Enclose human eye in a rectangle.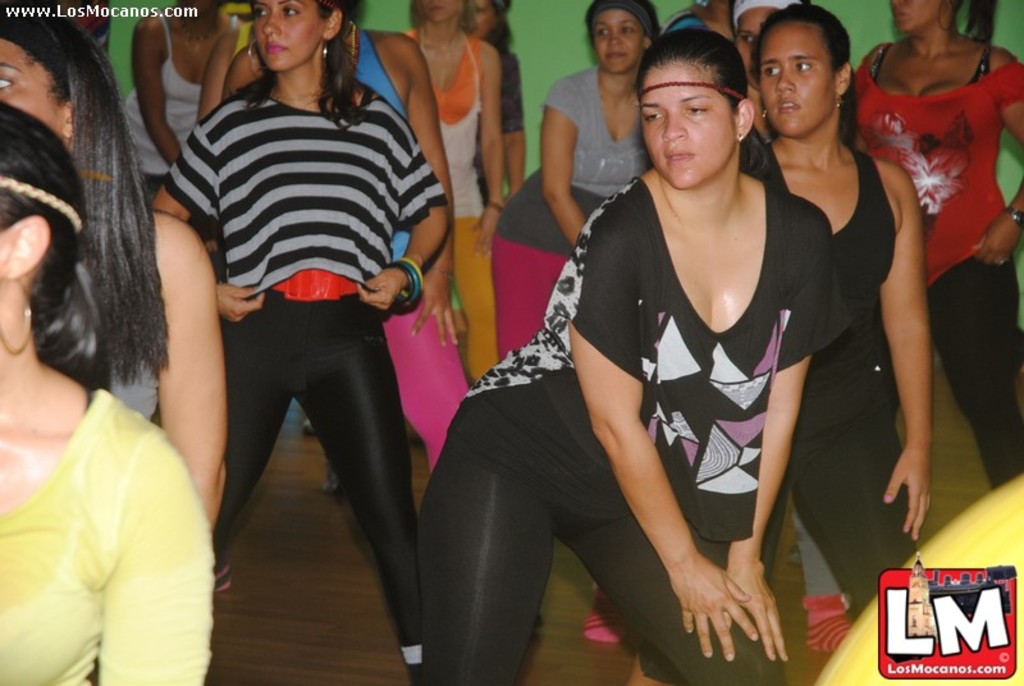
(282,1,303,19).
